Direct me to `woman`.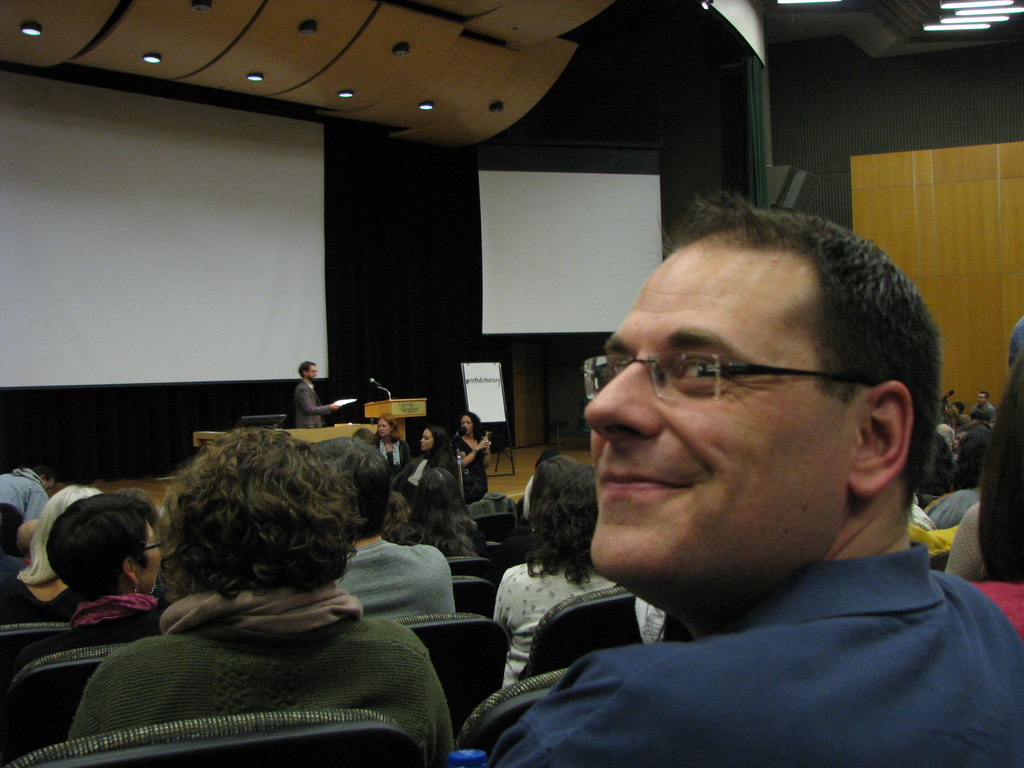
Direction: <box>384,461,479,561</box>.
